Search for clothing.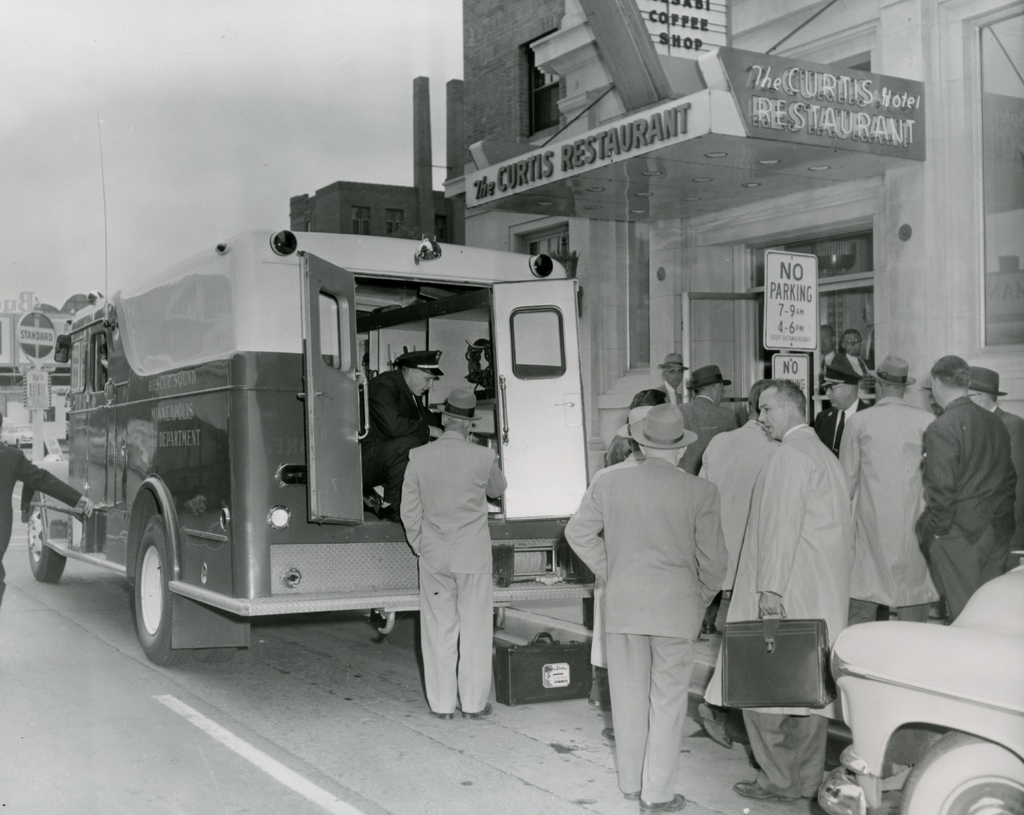
Found at 365,364,415,493.
